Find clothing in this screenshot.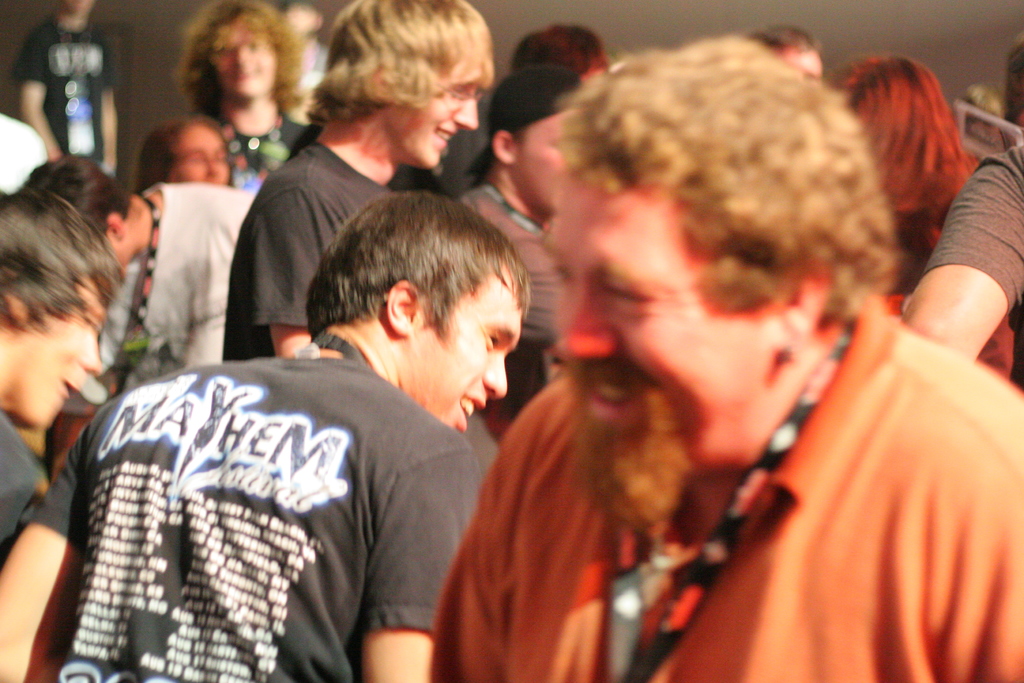
The bounding box for clothing is pyautogui.locateOnScreen(463, 181, 595, 434).
